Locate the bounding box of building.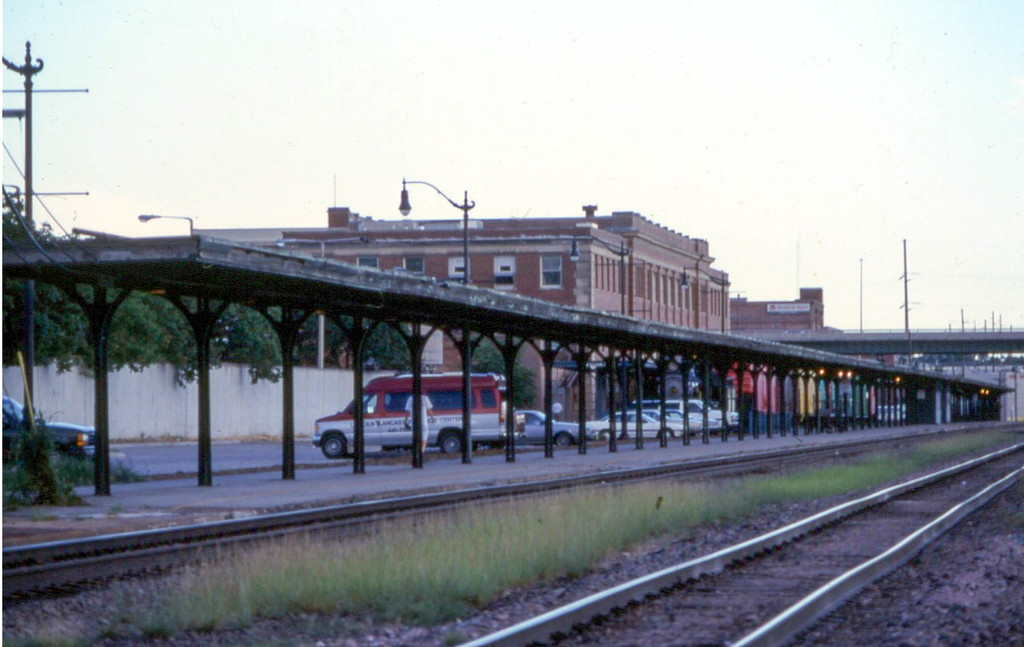
Bounding box: bbox(198, 204, 735, 407).
